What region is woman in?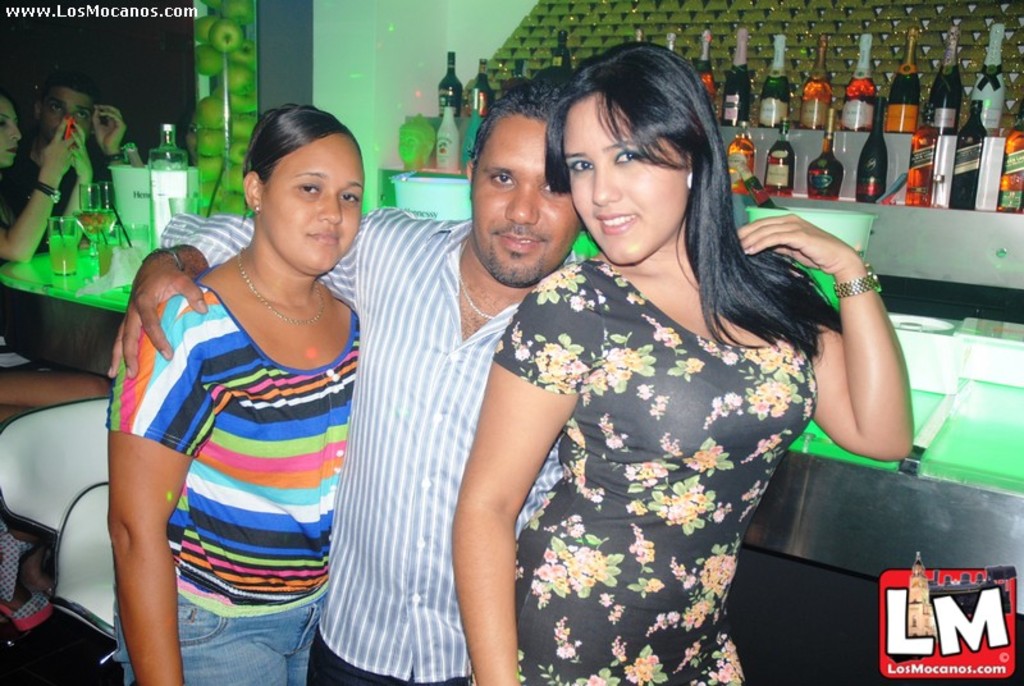
[x1=428, y1=46, x2=873, y2=685].
